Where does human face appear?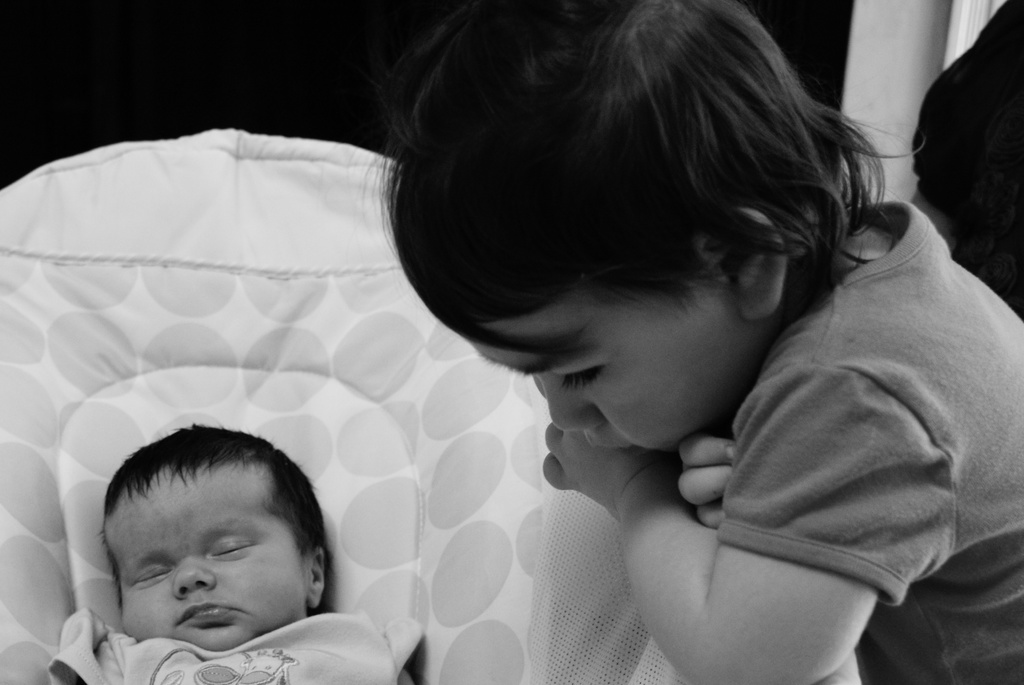
Appears at 102:461:315:663.
